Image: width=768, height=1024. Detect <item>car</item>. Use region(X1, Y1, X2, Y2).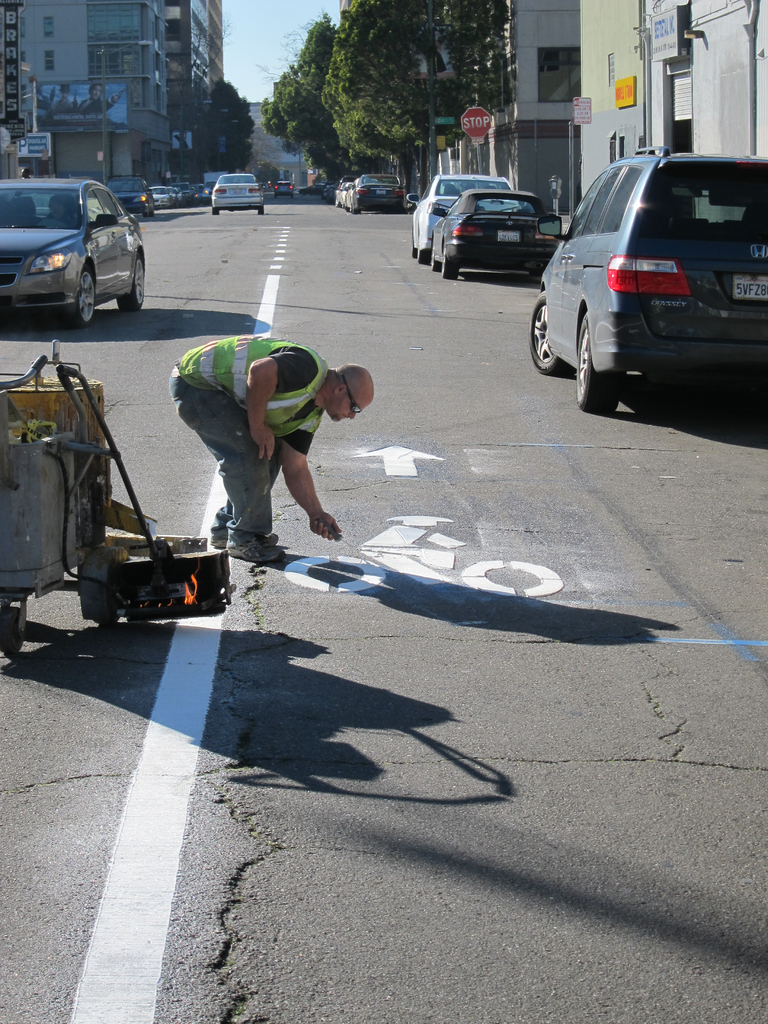
region(408, 173, 522, 264).
